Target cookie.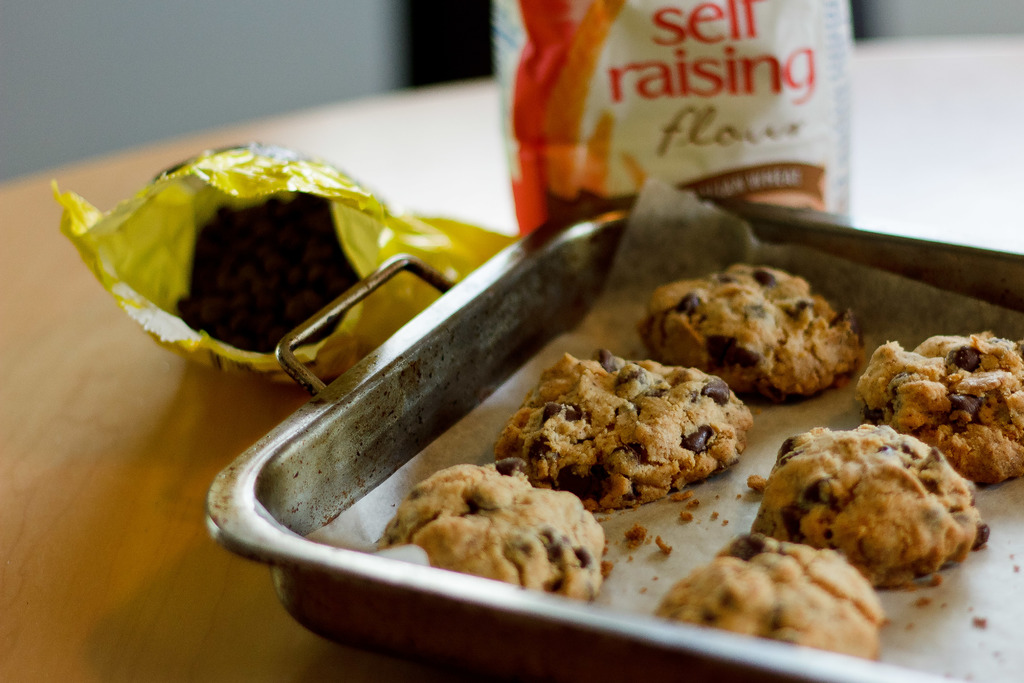
Target region: (376,458,607,600).
